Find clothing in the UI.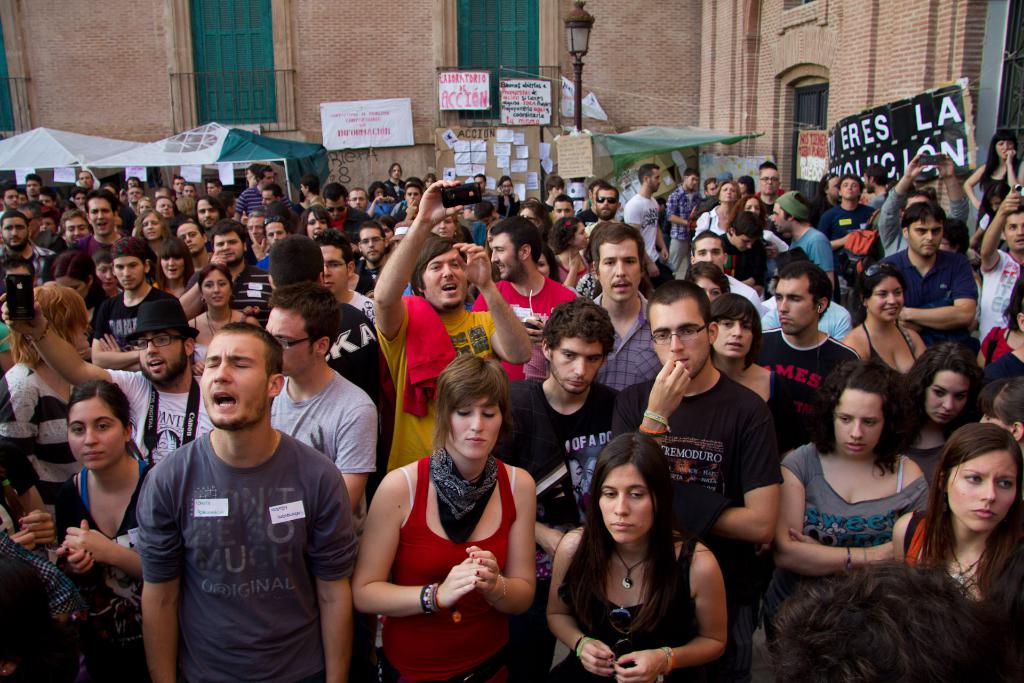
UI element at detection(877, 181, 967, 251).
